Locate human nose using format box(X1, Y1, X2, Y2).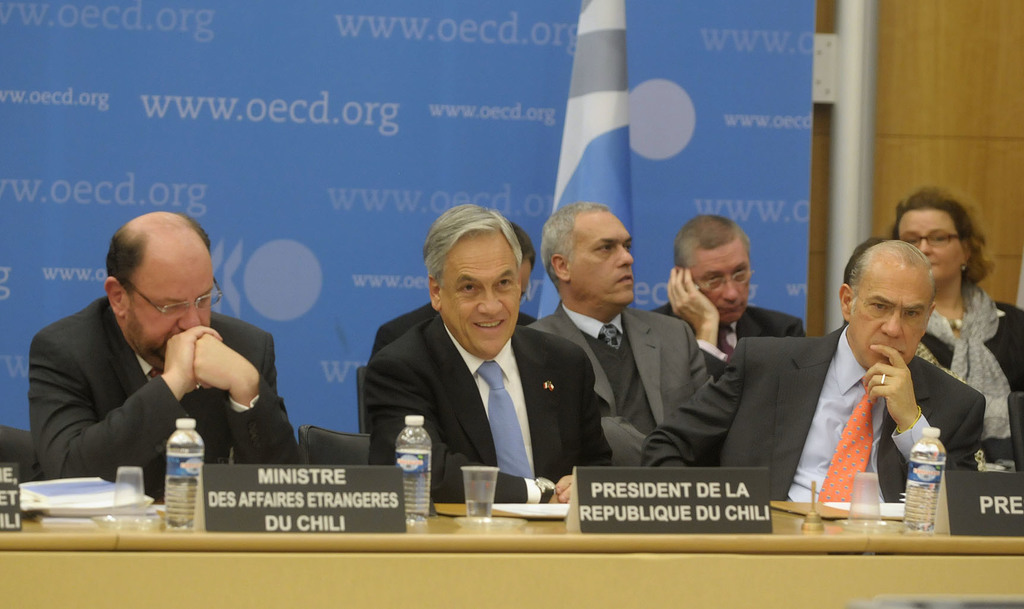
box(724, 275, 736, 300).
